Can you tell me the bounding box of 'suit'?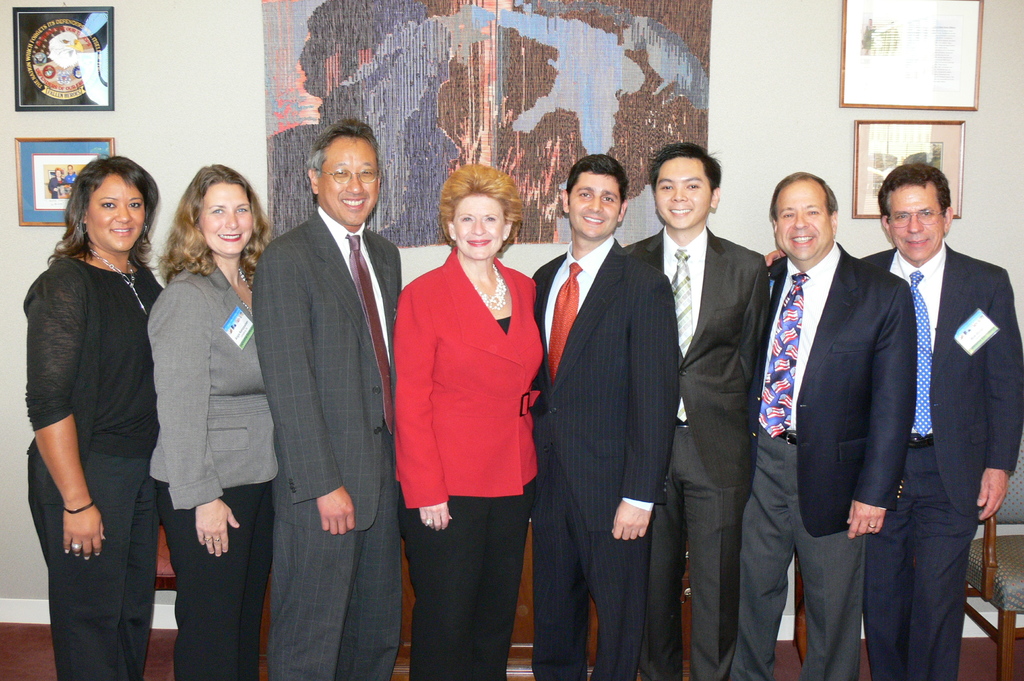
{"x1": 250, "y1": 206, "x2": 404, "y2": 680}.
